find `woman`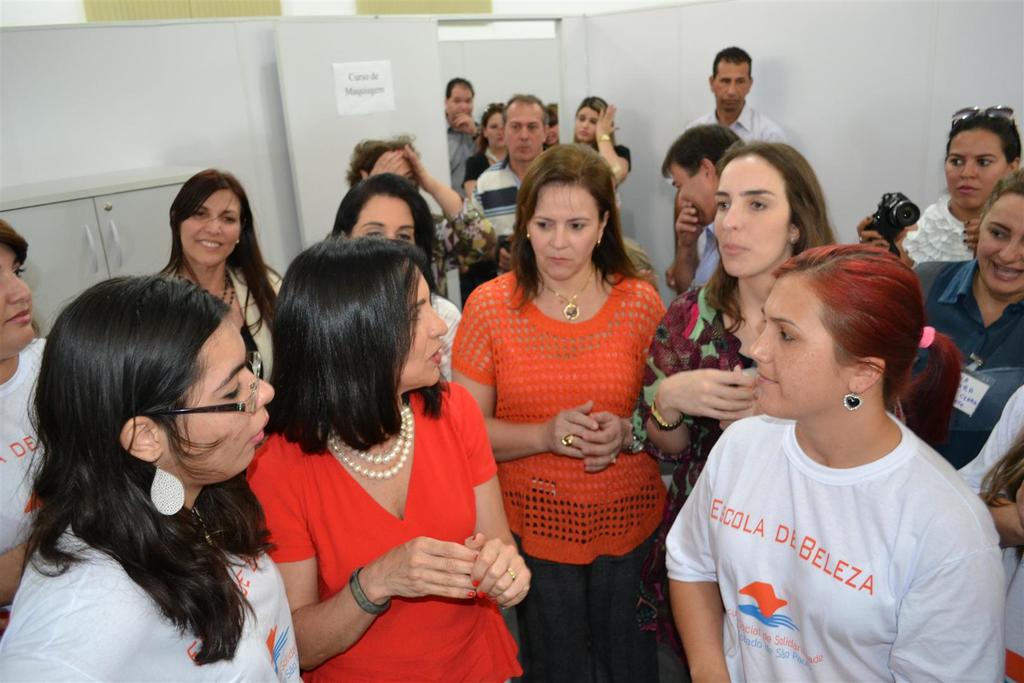
[0, 219, 63, 605]
